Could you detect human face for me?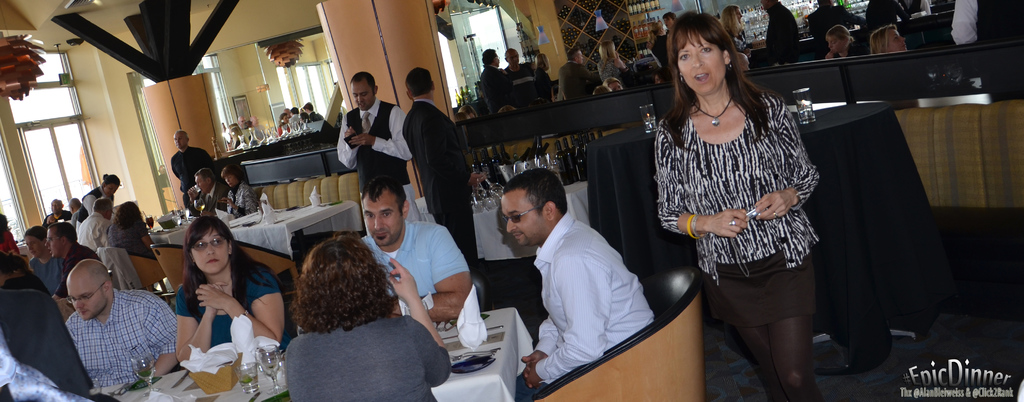
Detection result: 676:31:725:96.
